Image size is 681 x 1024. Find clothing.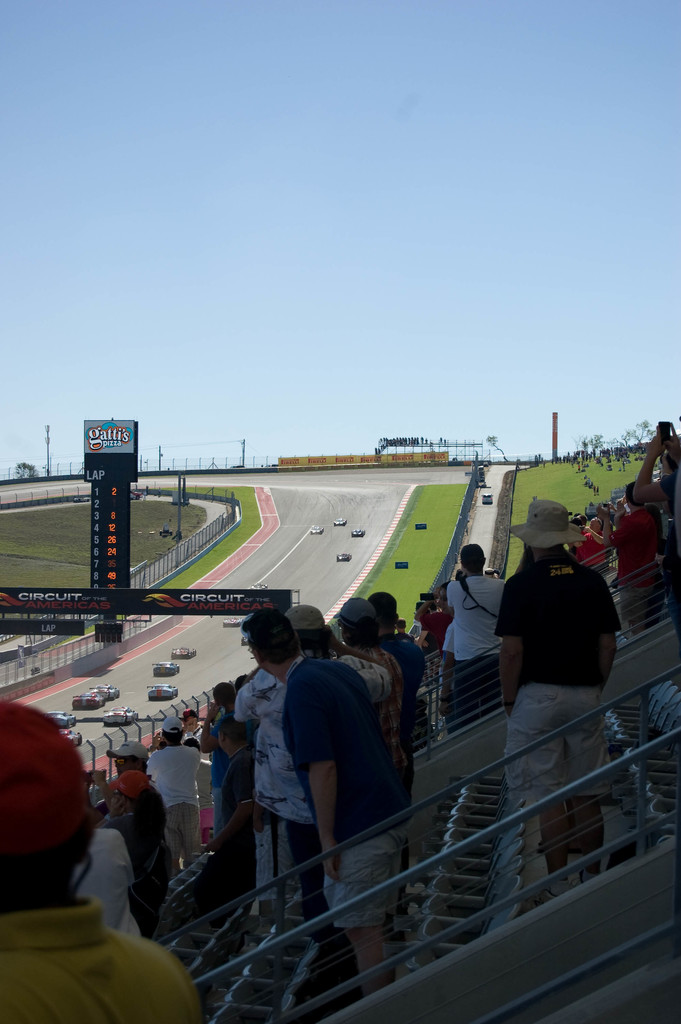
234 666 330 941.
